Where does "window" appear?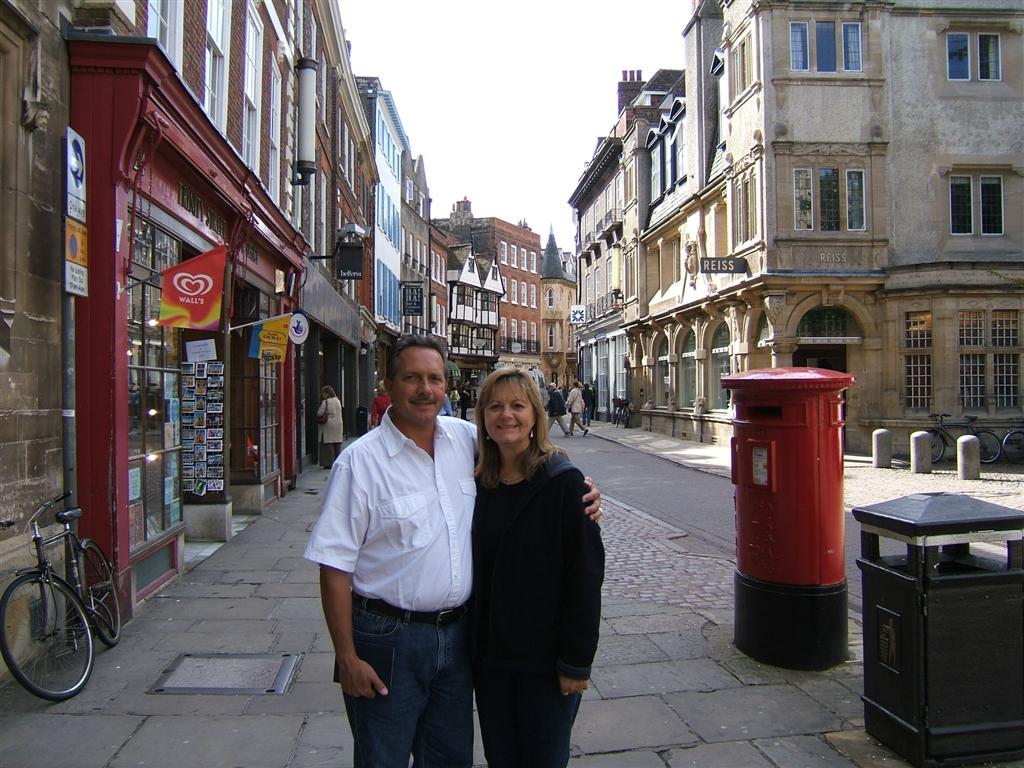
Appears at bbox=(946, 32, 1003, 79).
